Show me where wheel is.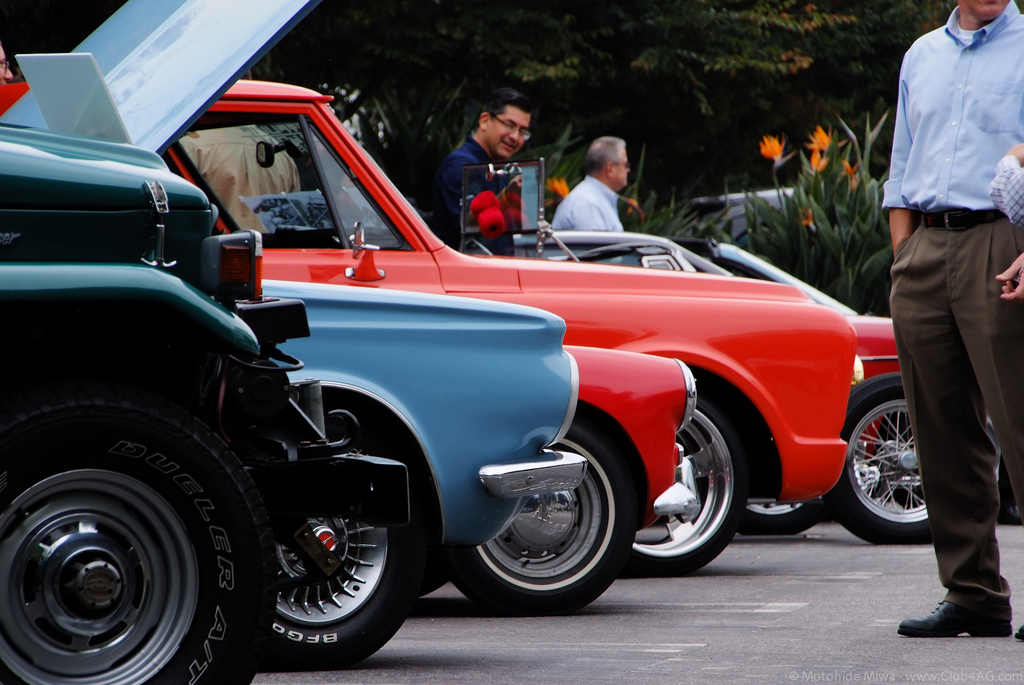
wheel is at 0 400 271 684.
